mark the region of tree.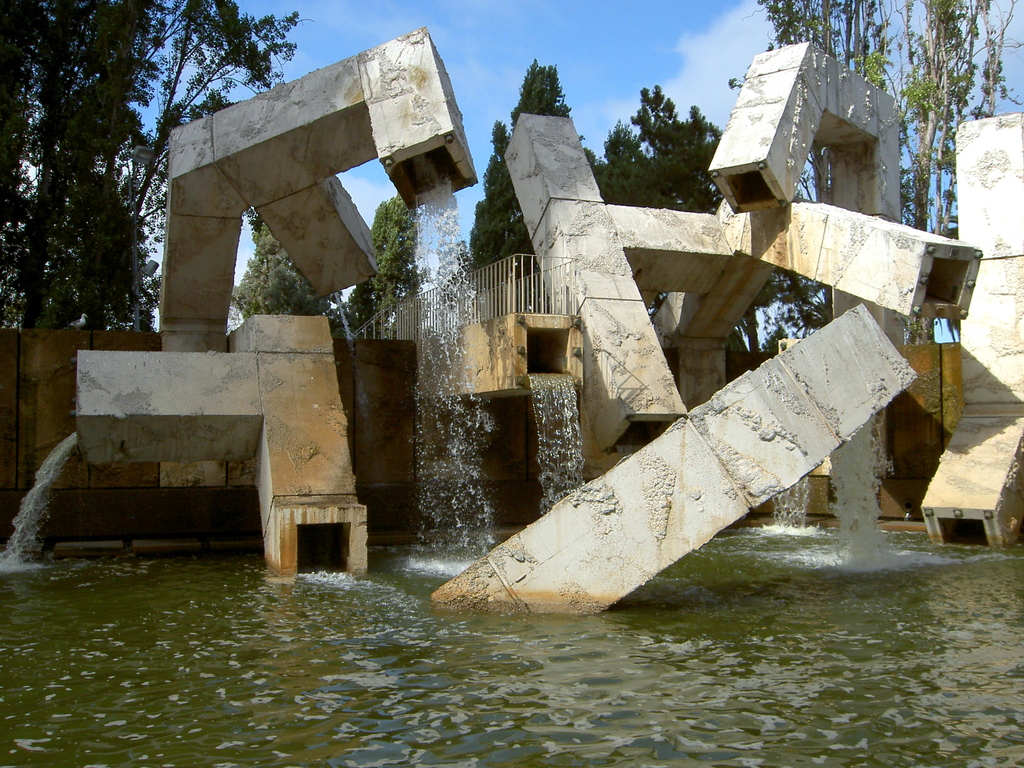
Region: 467:66:587:280.
